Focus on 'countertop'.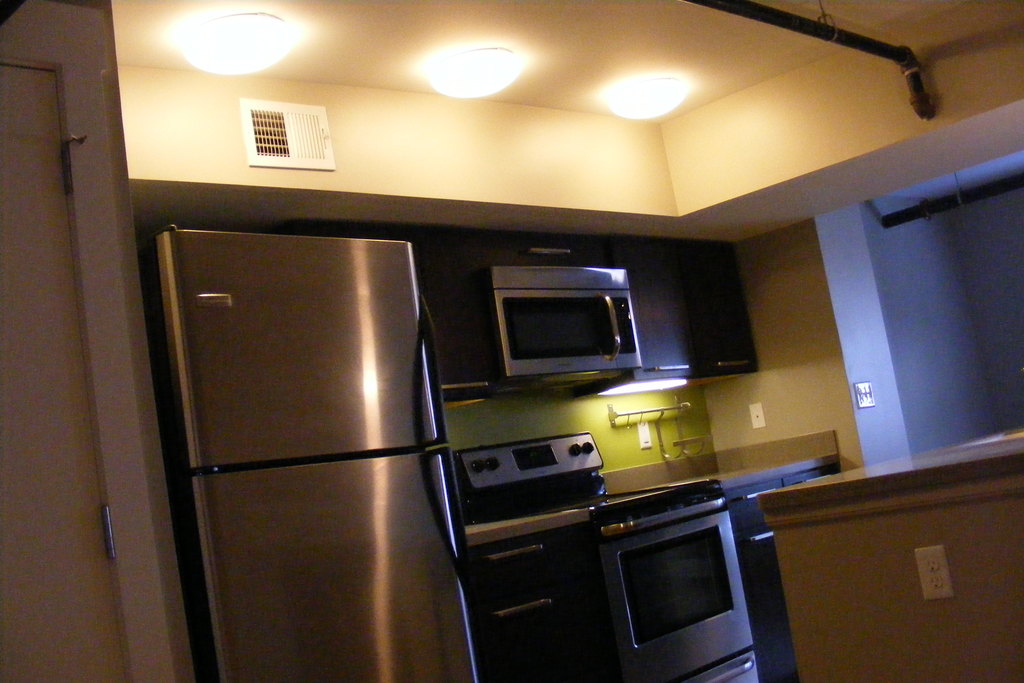
Focused at box=[460, 511, 589, 547].
